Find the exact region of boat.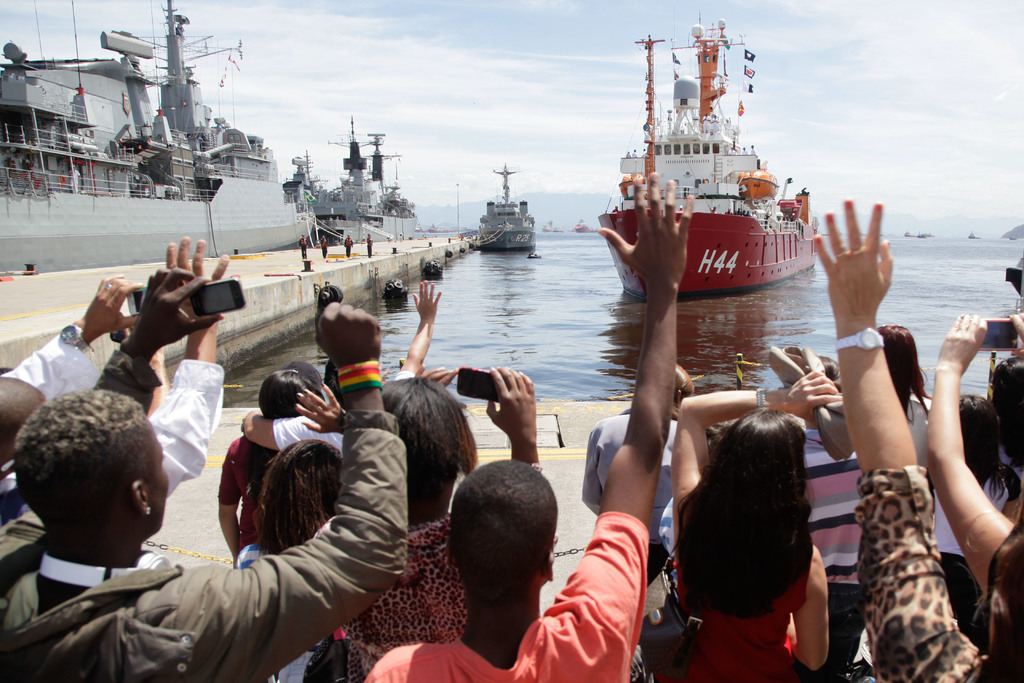
Exact region: <box>575,216,590,233</box>.
